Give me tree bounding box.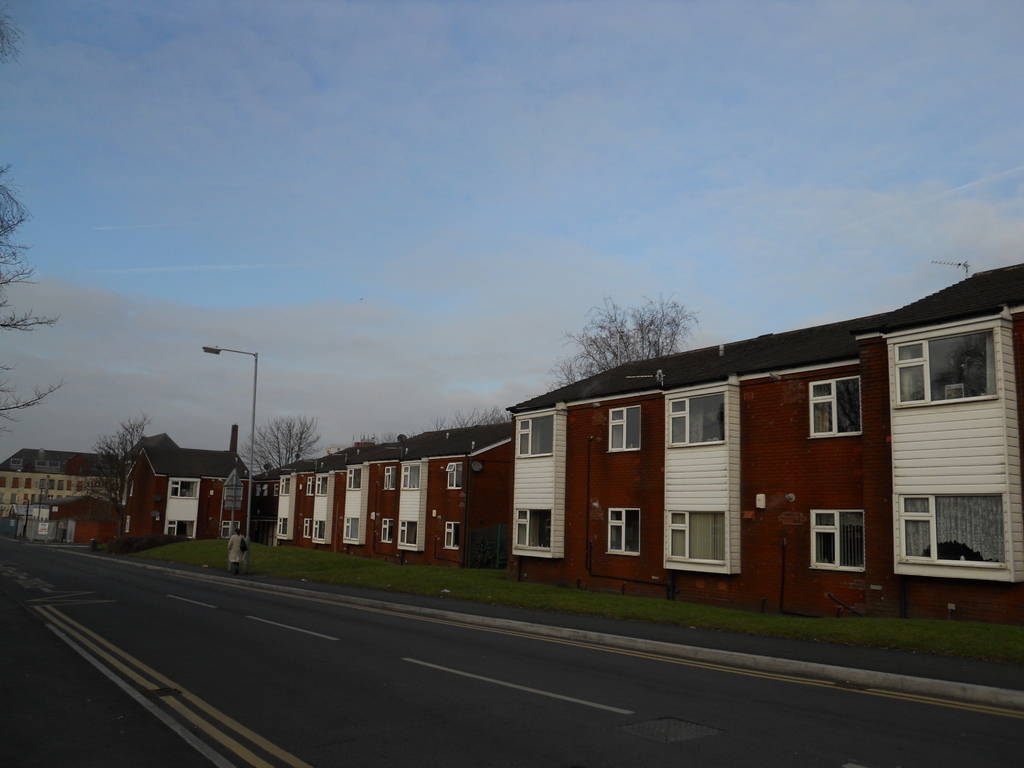
{"x1": 548, "y1": 292, "x2": 708, "y2": 392}.
